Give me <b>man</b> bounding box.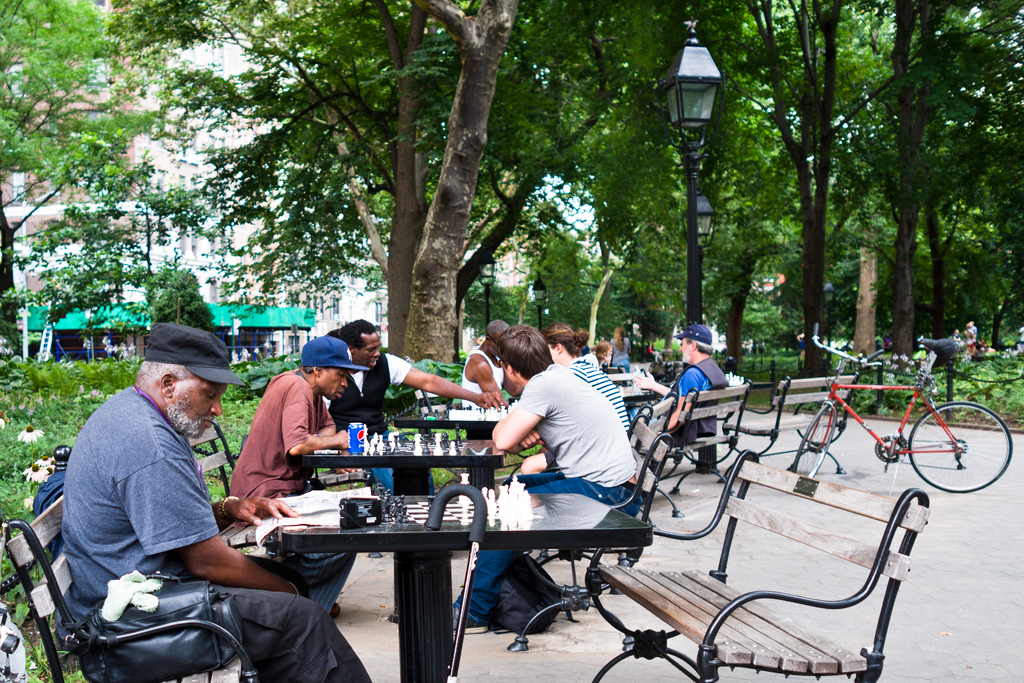
(left=659, top=325, right=724, bottom=475).
